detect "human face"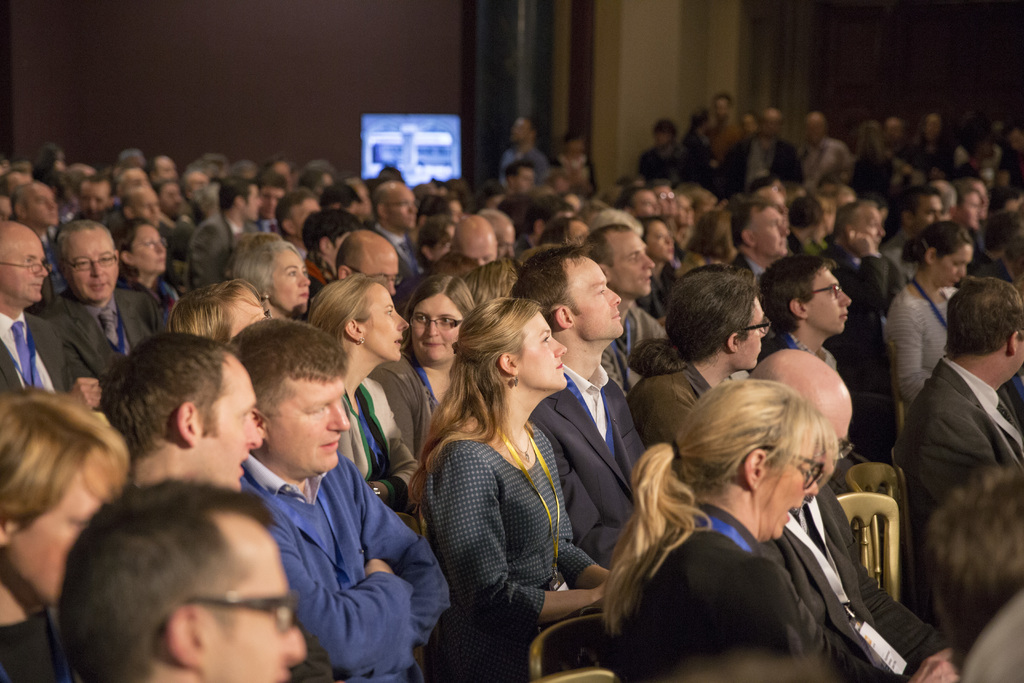
select_region(196, 531, 309, 682)
